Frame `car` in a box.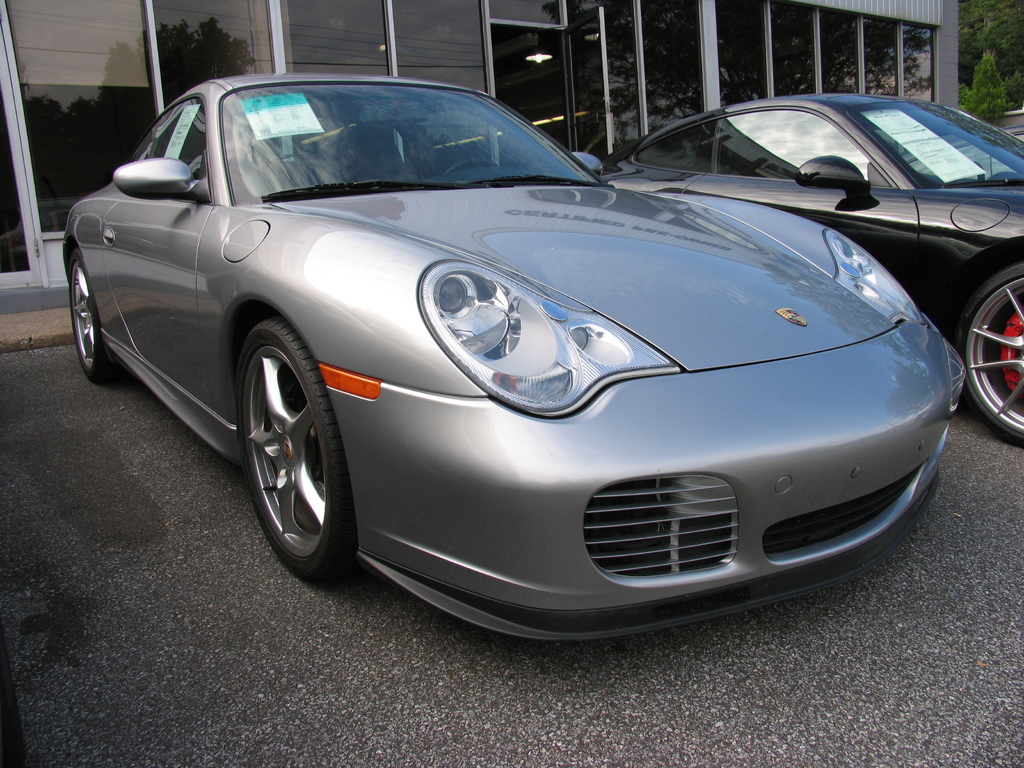
62 72 964 642.
